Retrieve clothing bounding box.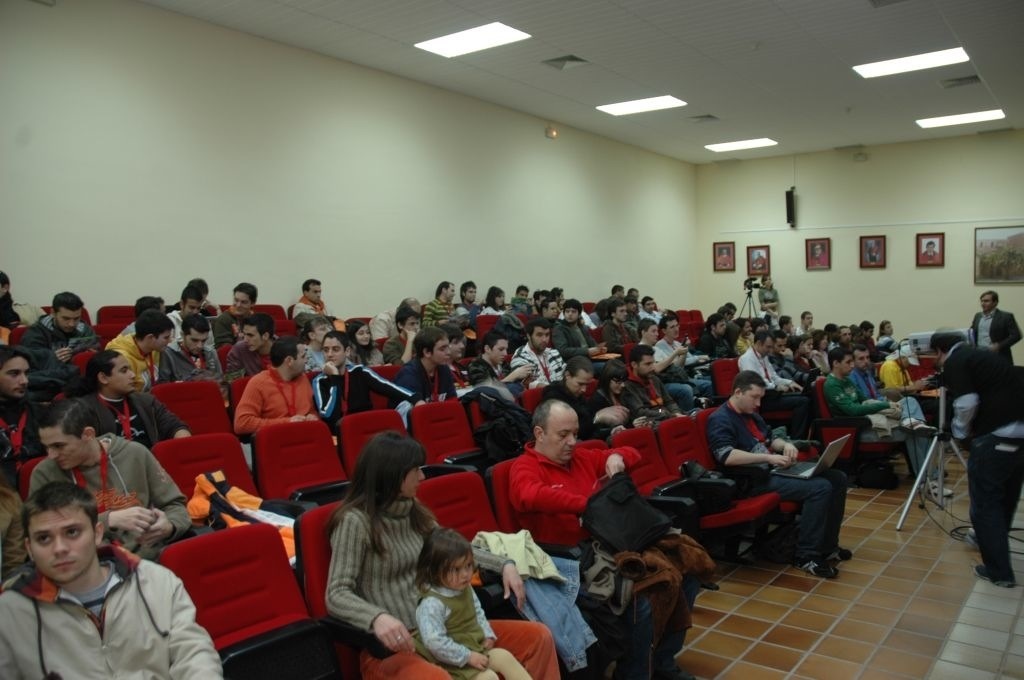
Bounding box: BBox(7, 516, 203, 674).
